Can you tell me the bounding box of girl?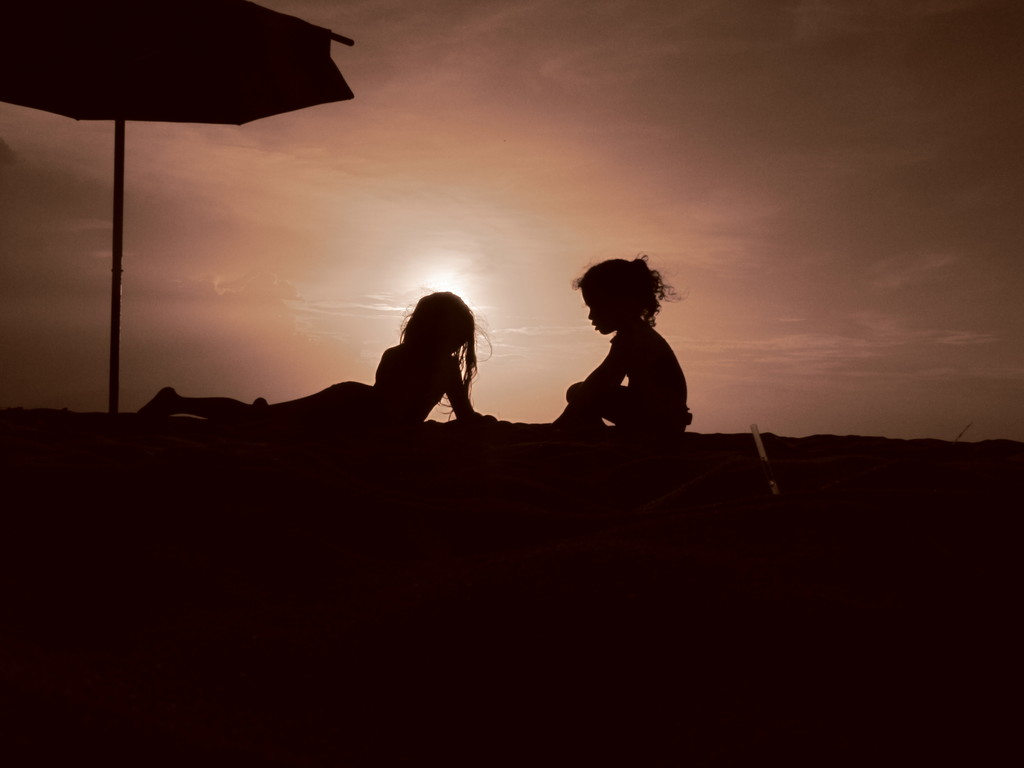
detection(141, 291, 492, 431).
